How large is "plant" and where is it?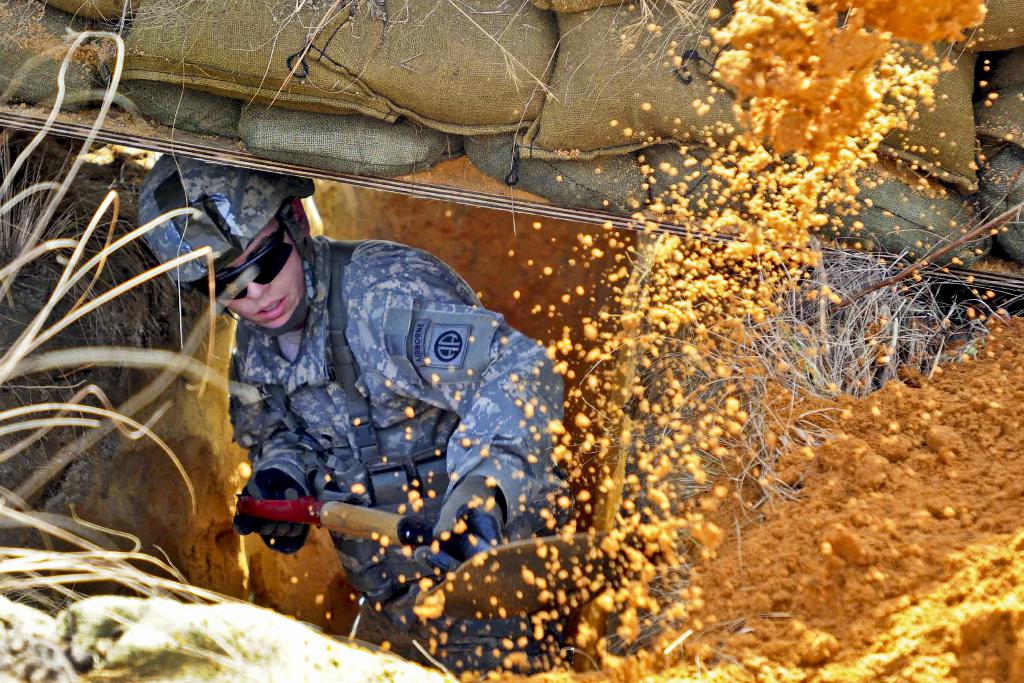
Bounding box: <bbox>0, 20, 280, 682</bbox>.
